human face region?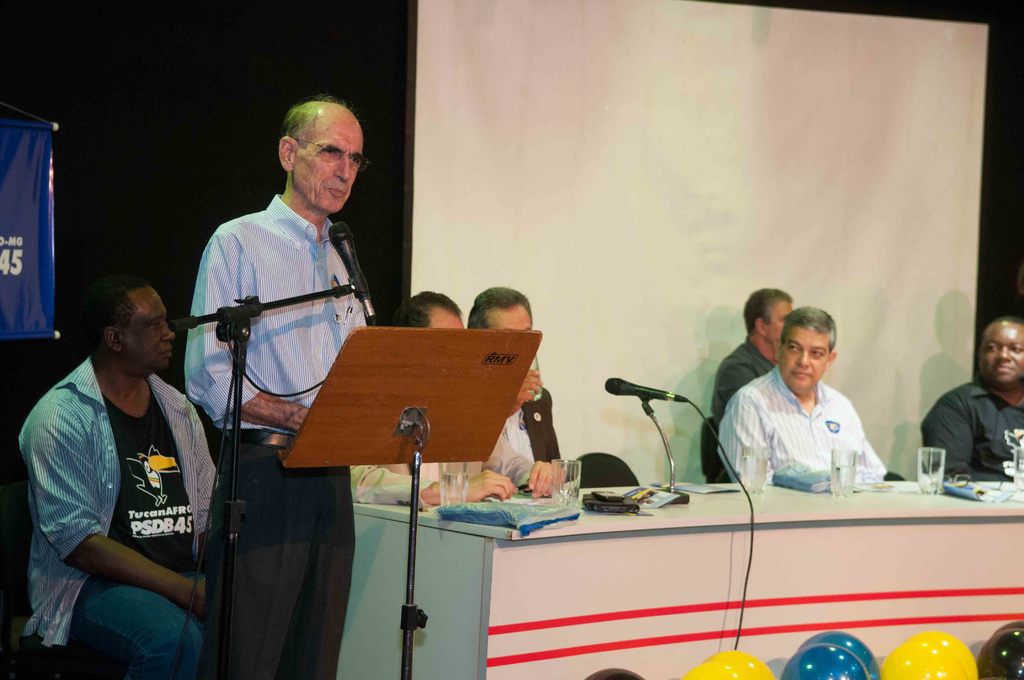
<box>779,334,829,390</box>
